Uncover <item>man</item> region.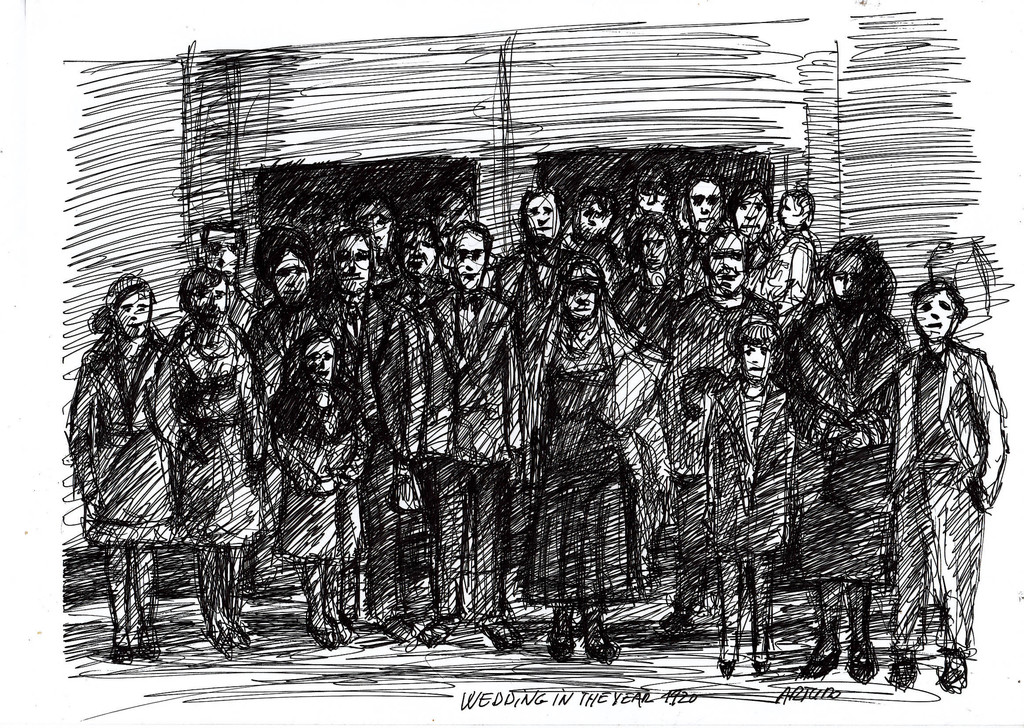
Uncovered: pyautogui.locateOnScreen(657, 225, 775, 634).
